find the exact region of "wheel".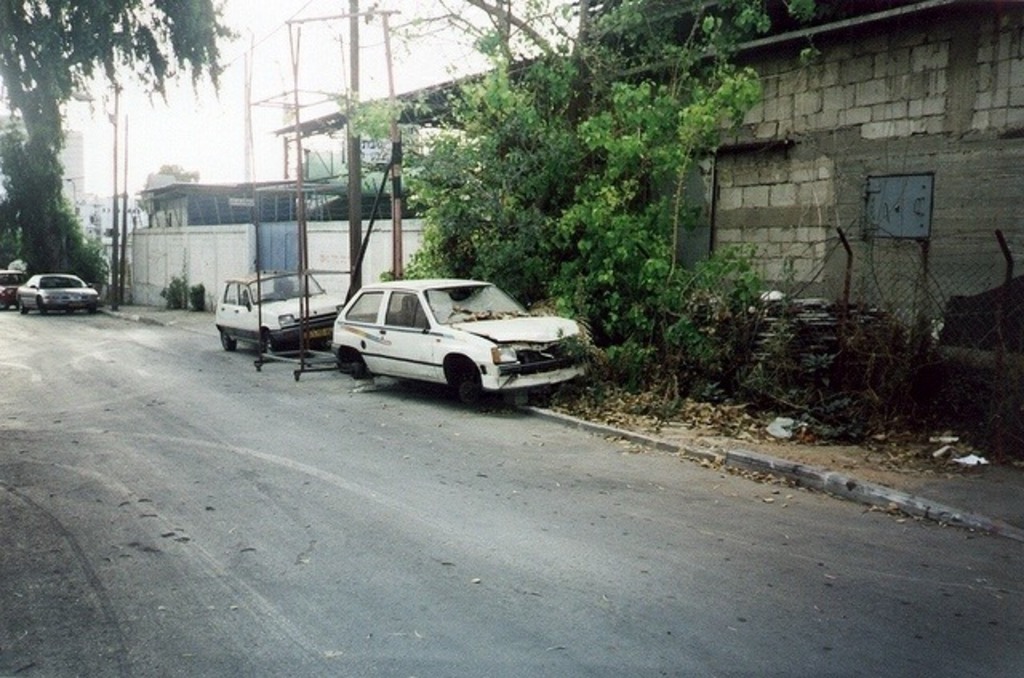
Exact region: [14,294,22,313].
